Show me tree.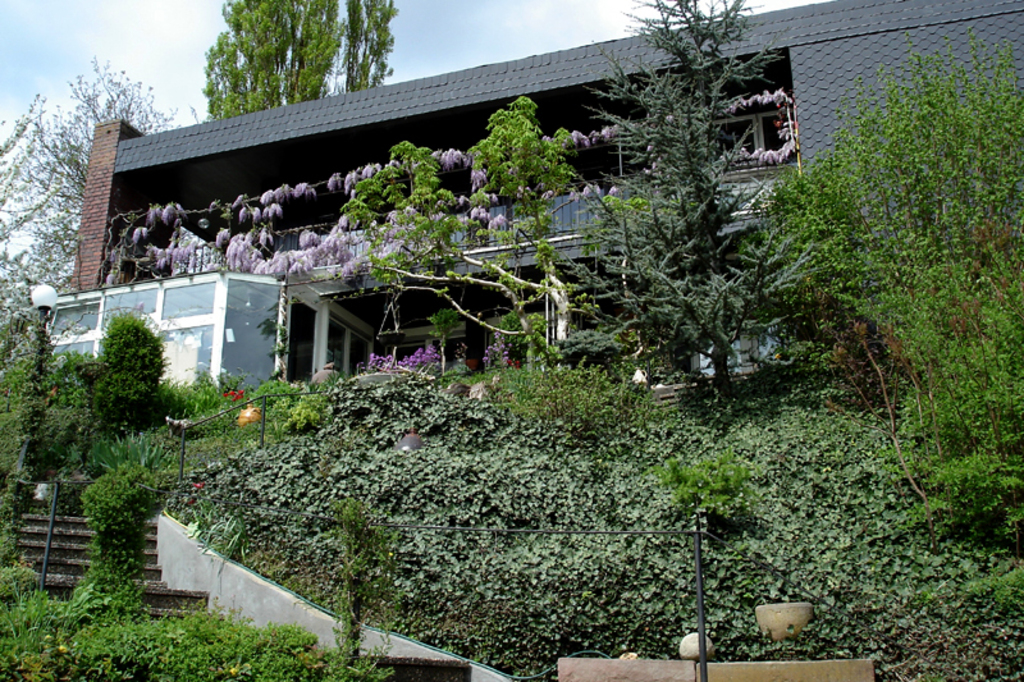
tree is here: bbox=(758, 27, 1004, 500).
